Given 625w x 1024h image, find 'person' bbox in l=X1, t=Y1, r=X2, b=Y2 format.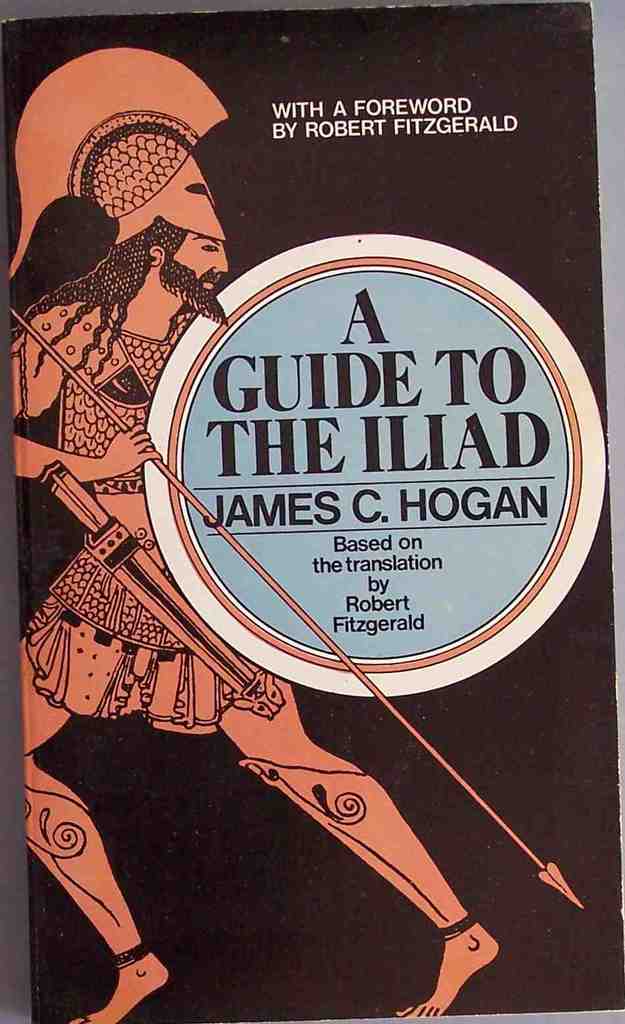
l=8, t=48, r=498, b=1023.
